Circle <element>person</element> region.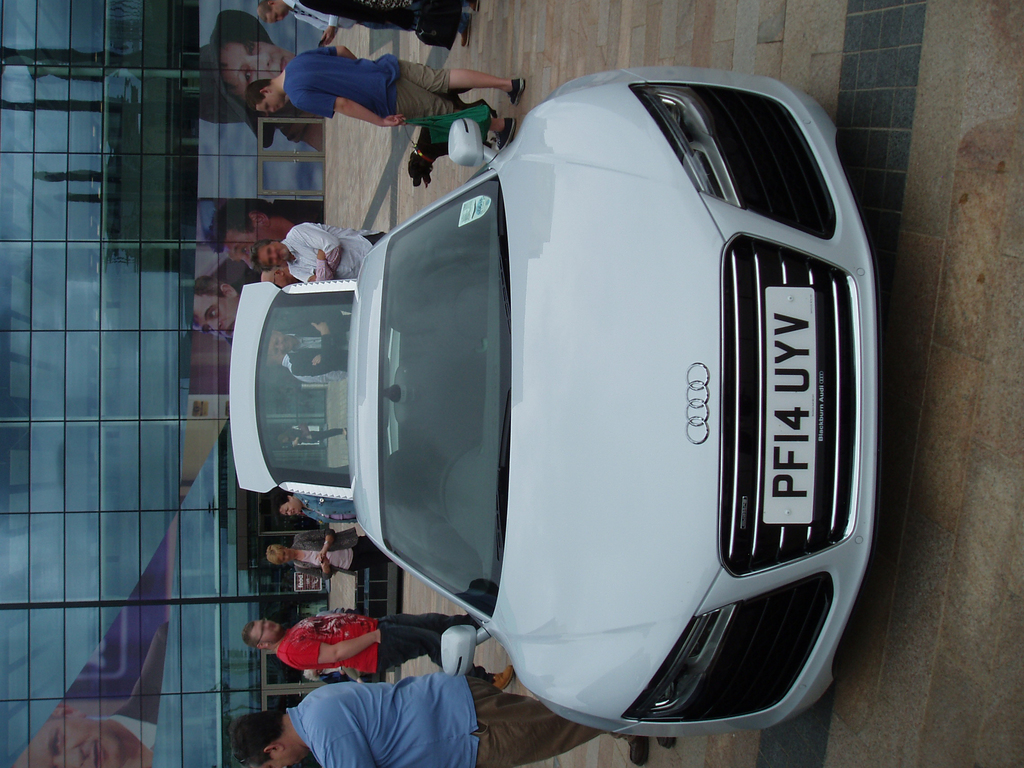
Region: <bbox>13, 607, 168, 765</bbox>.
